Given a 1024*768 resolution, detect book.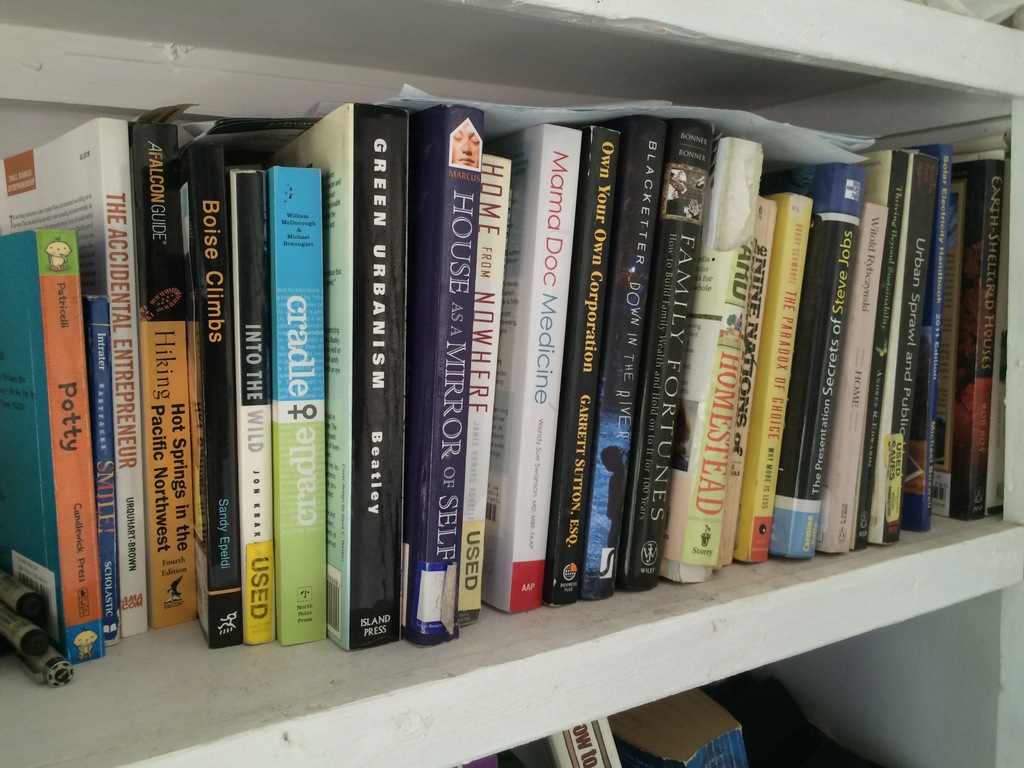
BBox(84, 299, 125, 643).
